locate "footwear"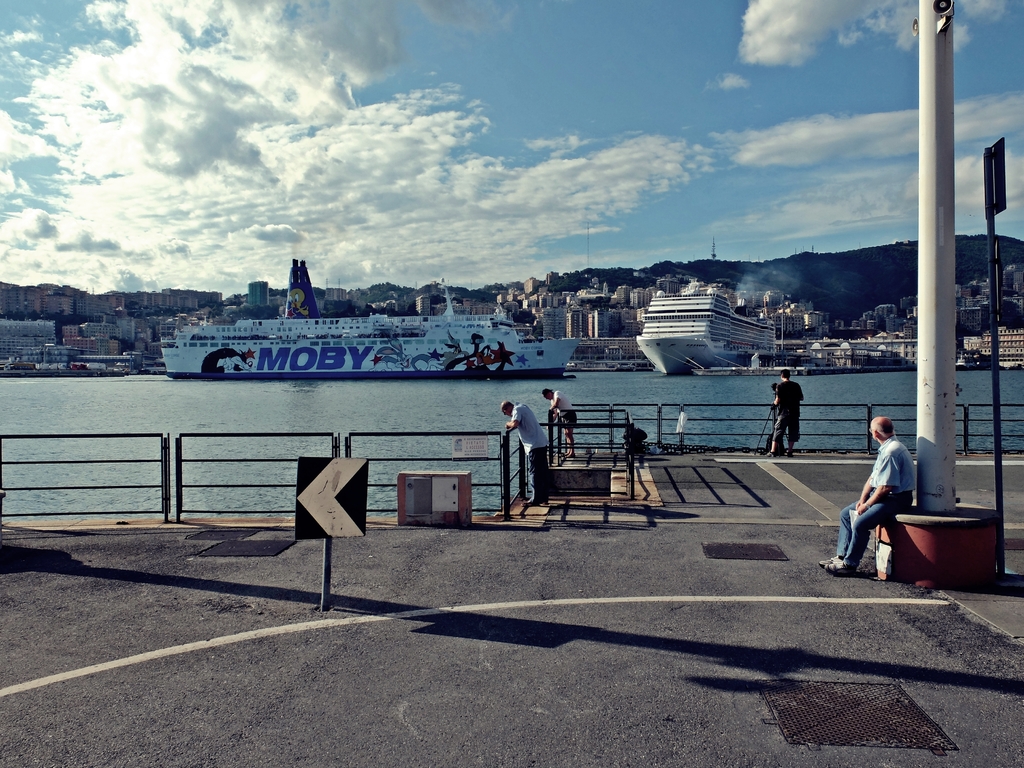
(x1=536, y1=497, x2=547, y2=508)
